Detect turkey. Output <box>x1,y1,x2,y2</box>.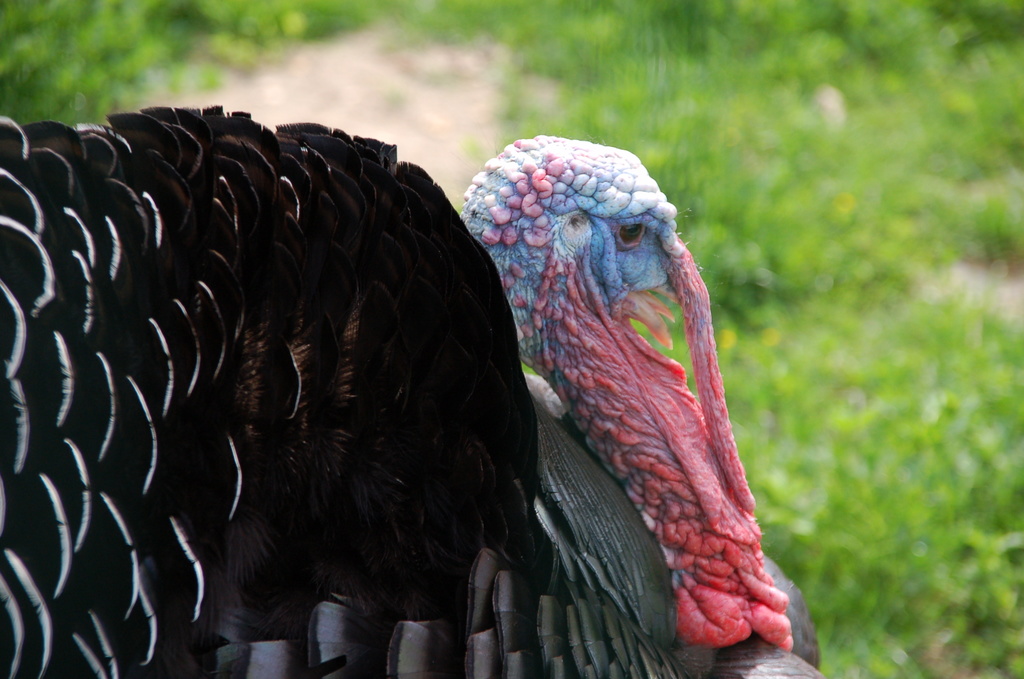
<box>0,102,824,678</box>.
